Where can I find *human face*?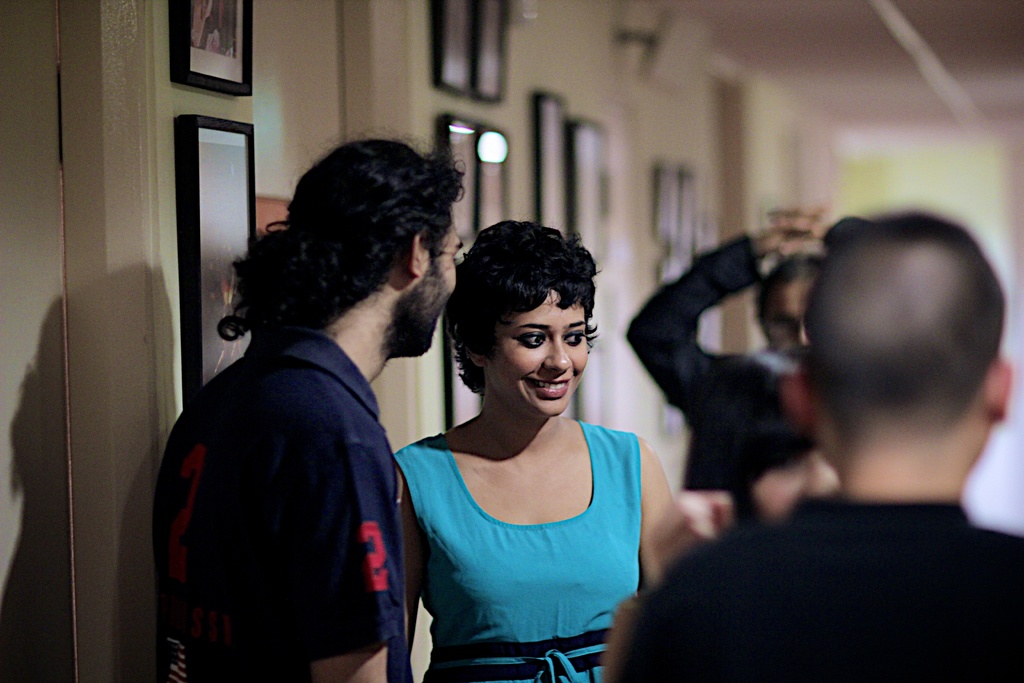
You can find it at BBox(480, 286, 598, 412).
